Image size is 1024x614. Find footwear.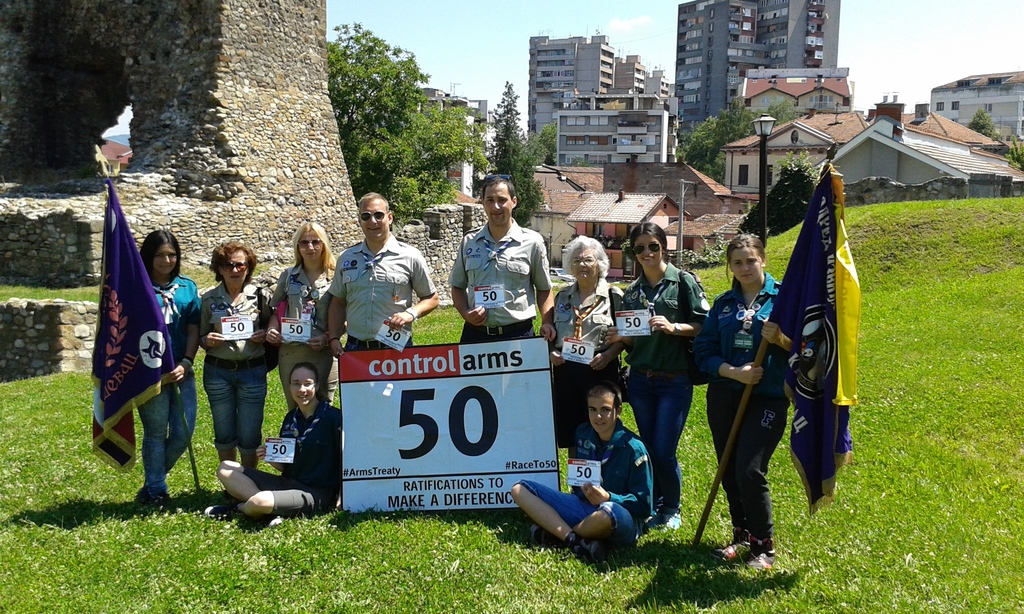
266,517,284,527.
